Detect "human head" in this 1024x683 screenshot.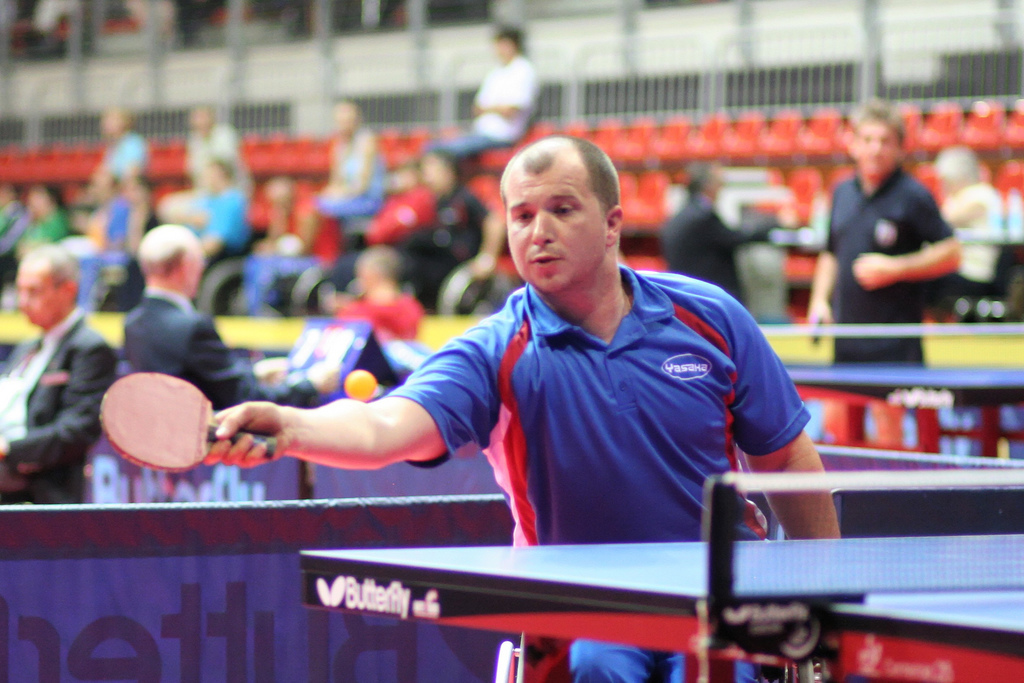
Detection: (left=136, top=220, right=207, bottom=294).
